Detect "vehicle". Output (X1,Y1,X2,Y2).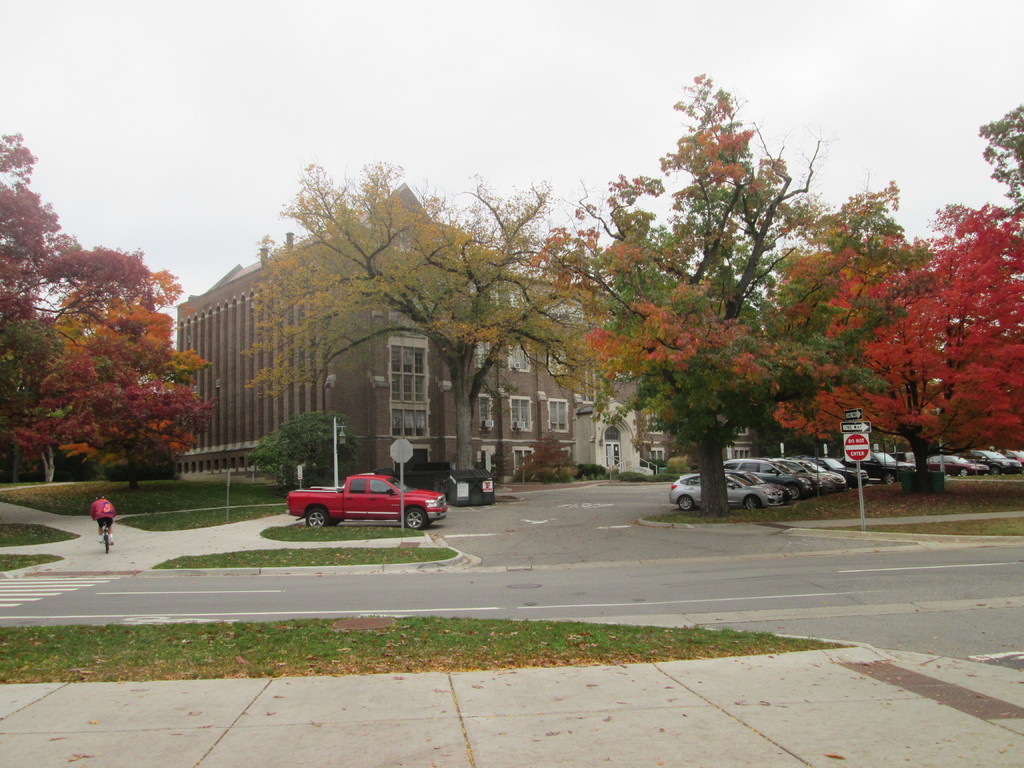
(285,469,427,540).
